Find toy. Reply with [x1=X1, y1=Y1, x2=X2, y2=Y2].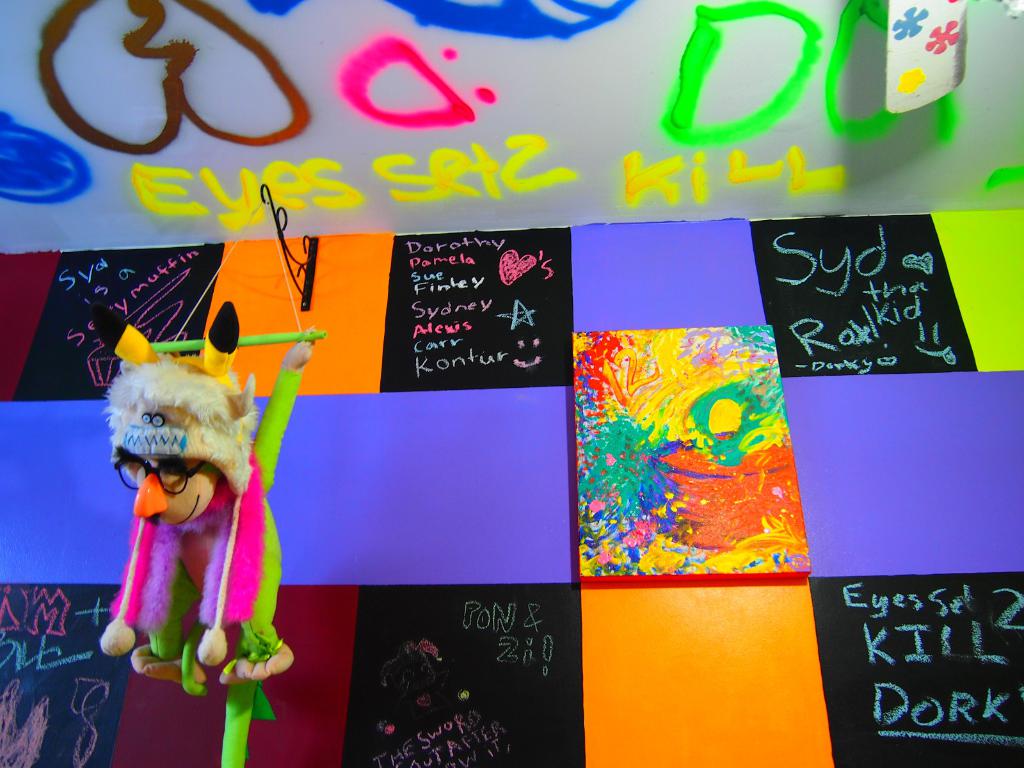
[x1=85, y1=323, x2=322, y2=721].
